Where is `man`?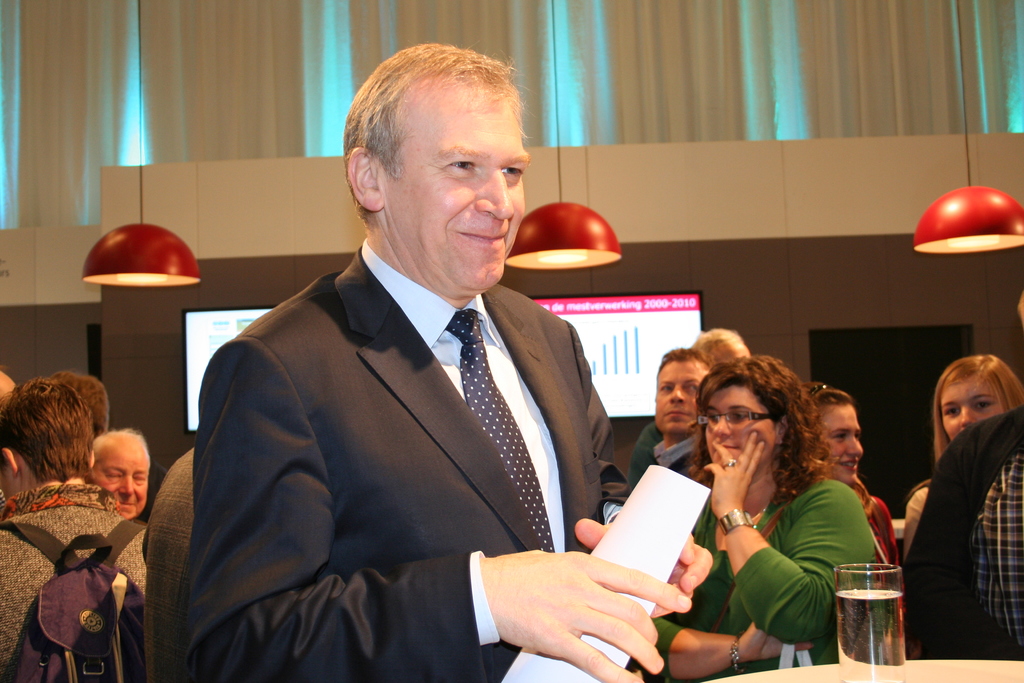
<region>91, 428, 150, 523</region>.
